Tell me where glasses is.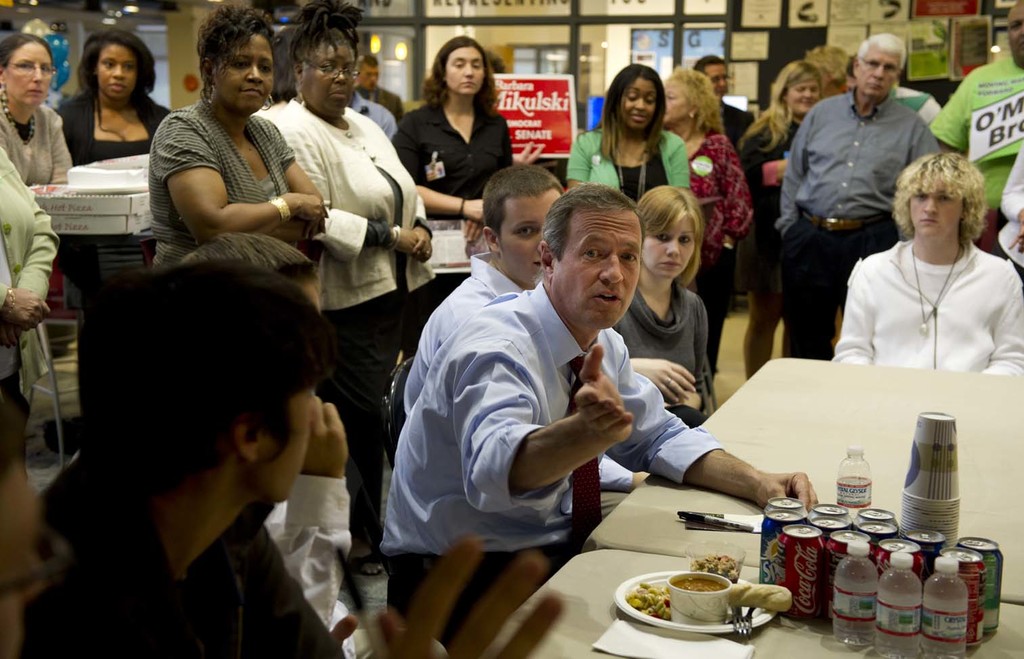
glasses is at x1=1 y1=61 x2=57 y2=78.
